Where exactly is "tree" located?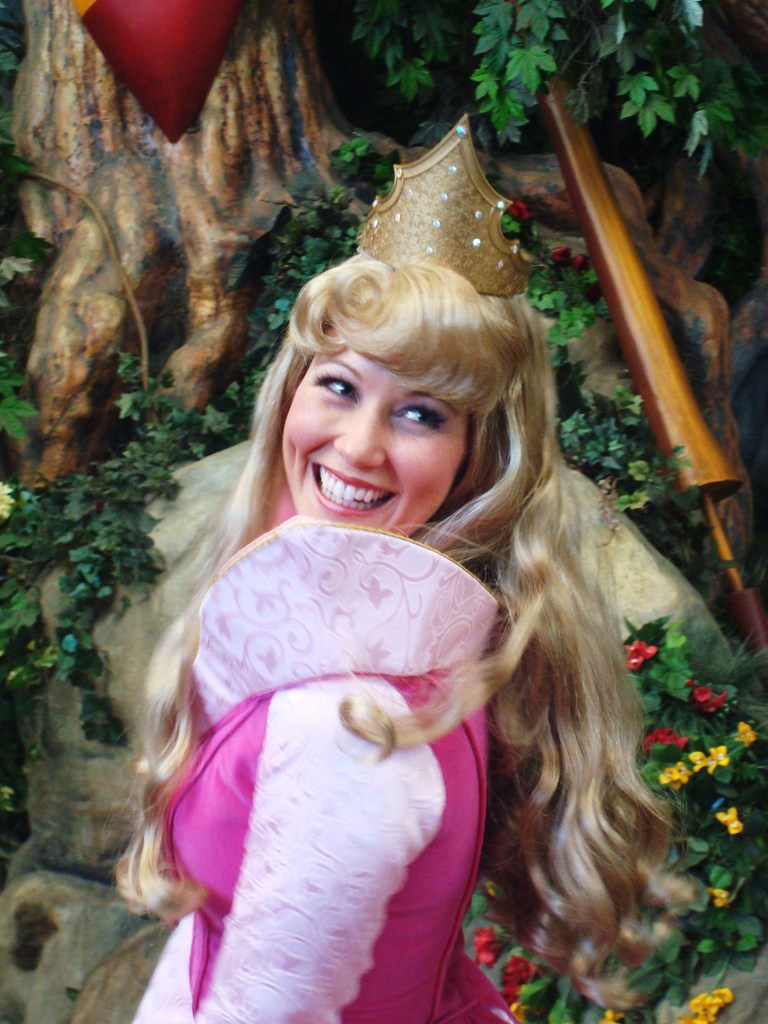
Its bounding box is crop(0, 0, 767, 1014).
